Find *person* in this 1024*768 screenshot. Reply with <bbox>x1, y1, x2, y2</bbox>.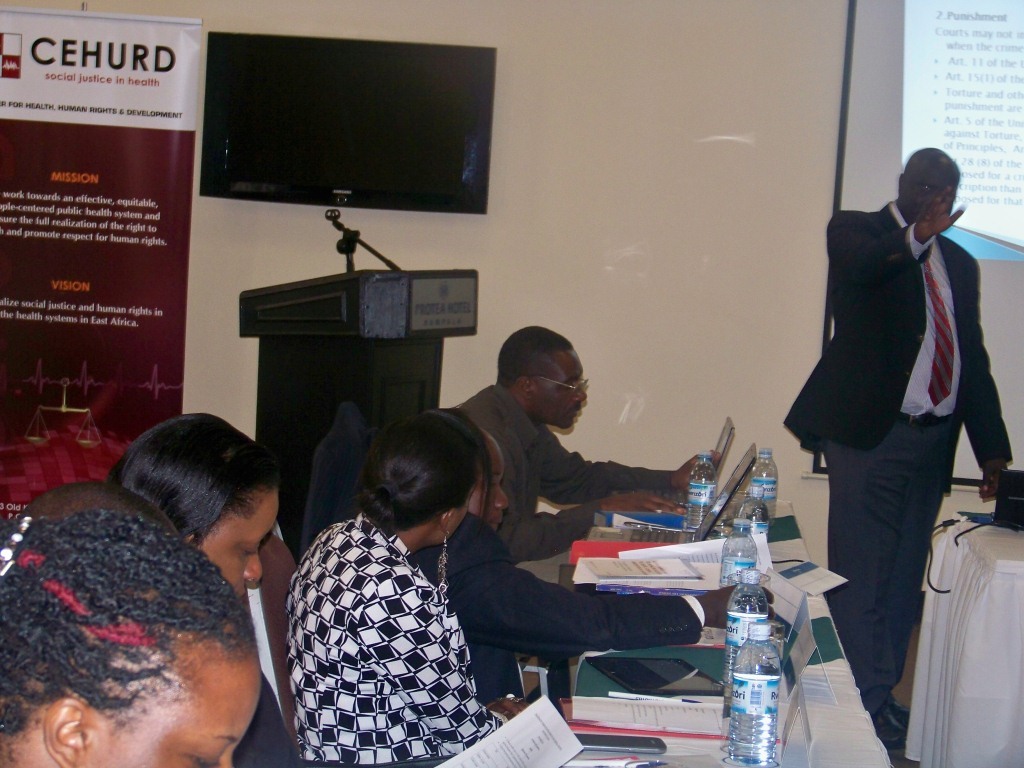
<bbox>102, 404, 303, 767</bbox>.
